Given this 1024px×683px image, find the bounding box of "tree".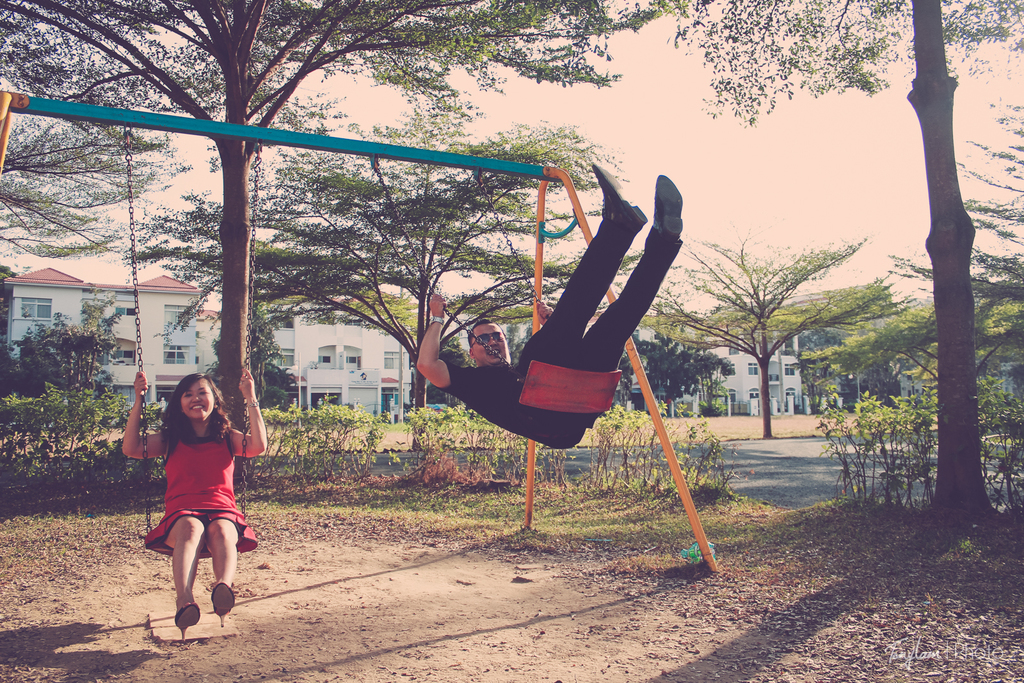
{"x1": 648, "y1": 0, "x2": 1023, "y2": 527}.
